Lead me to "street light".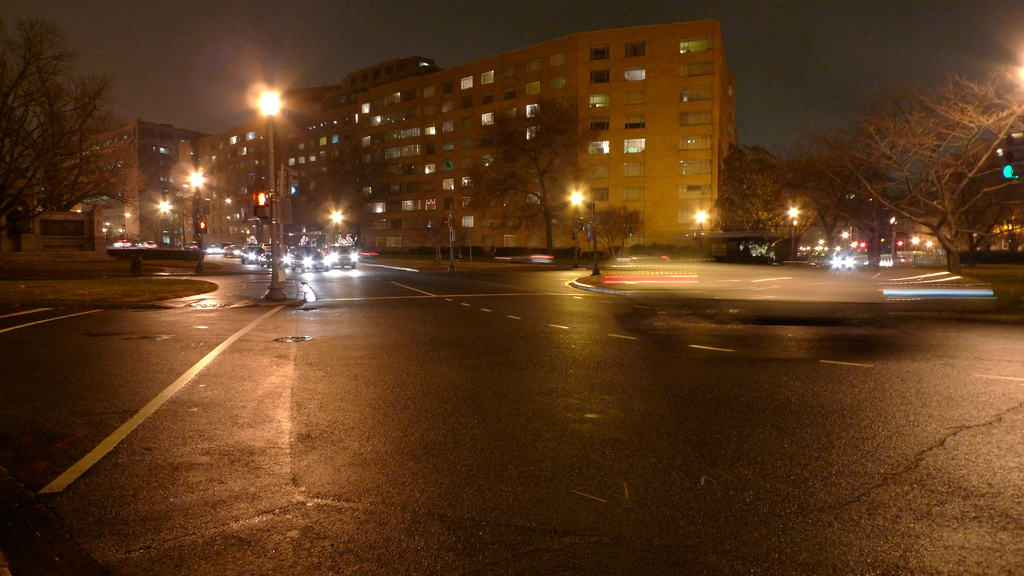
Lead to [571,182,600,280].
